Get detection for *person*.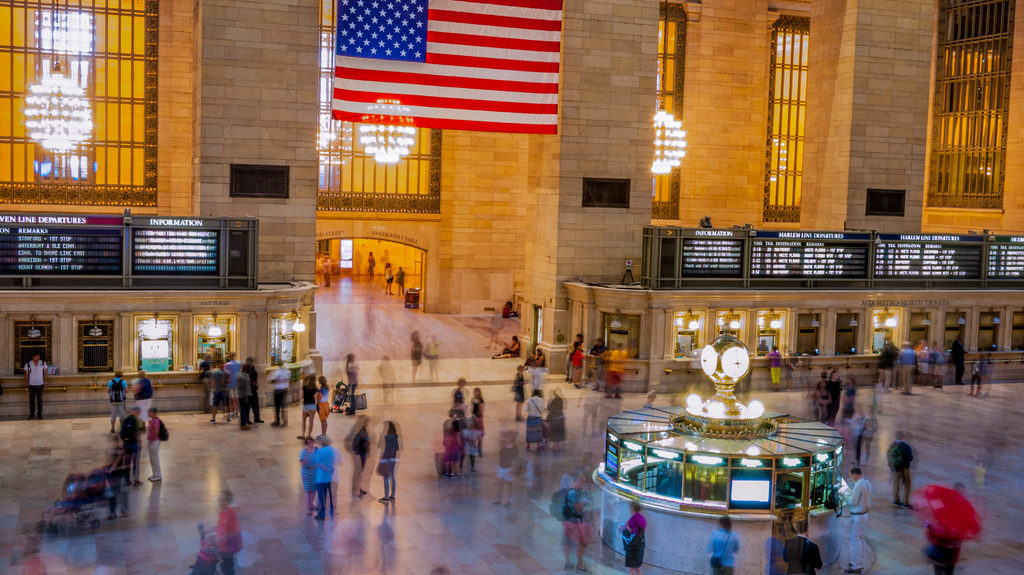
Detection: 558,323,629,392.
